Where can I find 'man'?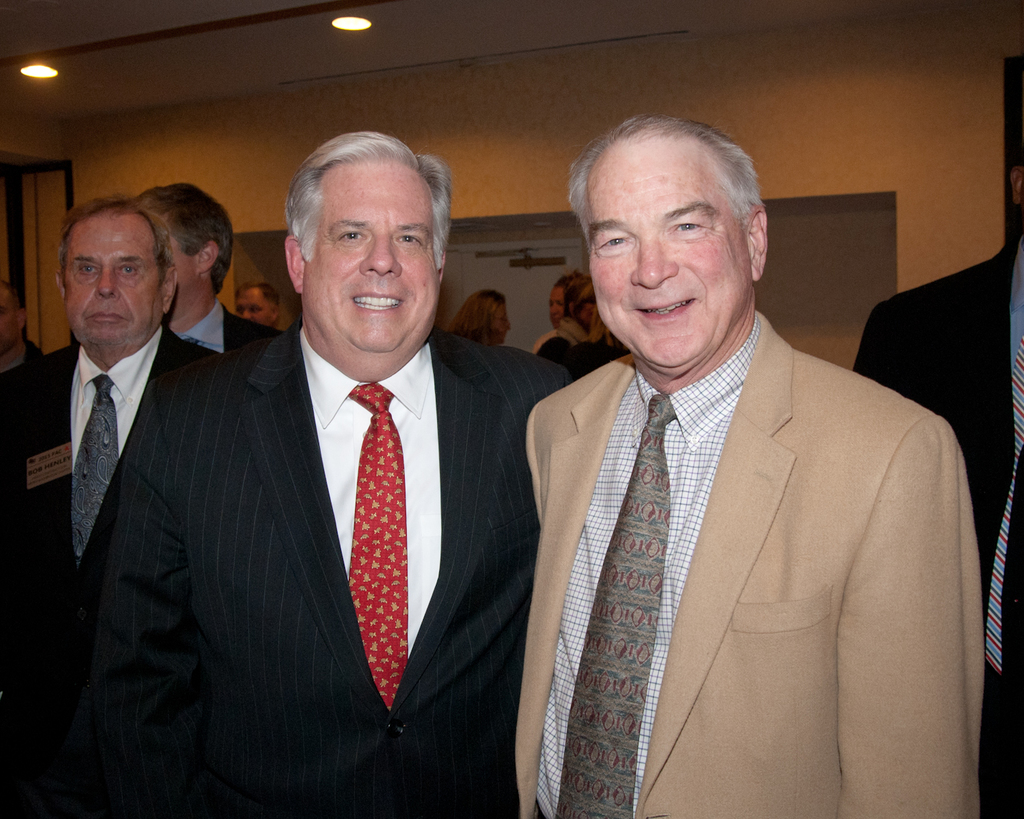
You can find it at region(137, 181, 278, 352).
